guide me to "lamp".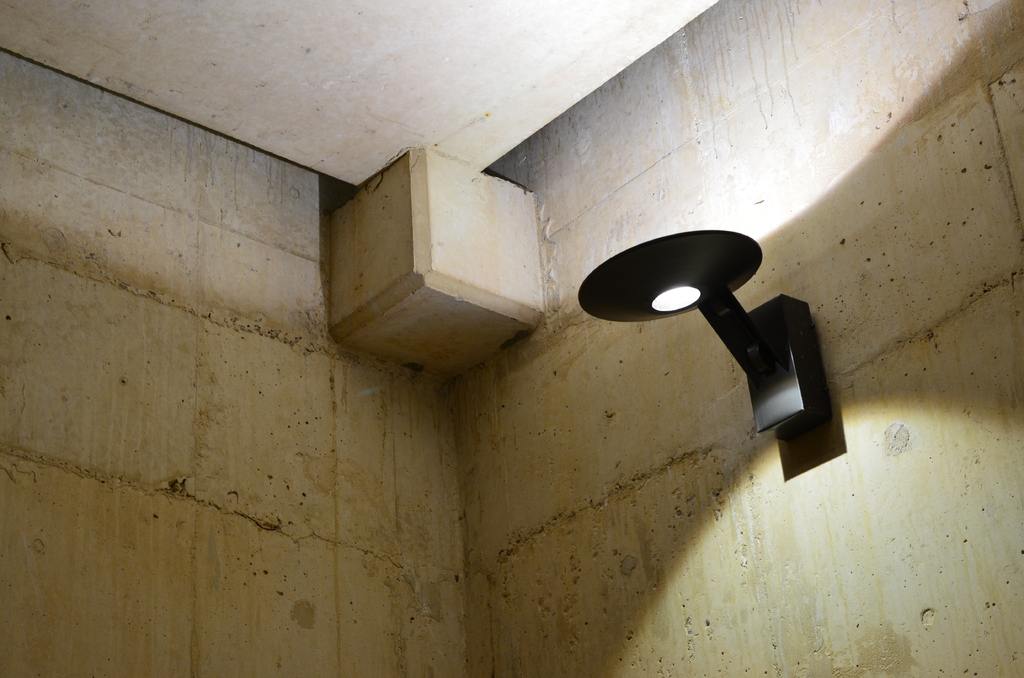
Guidance: crop(579, 226, 765, 323).
